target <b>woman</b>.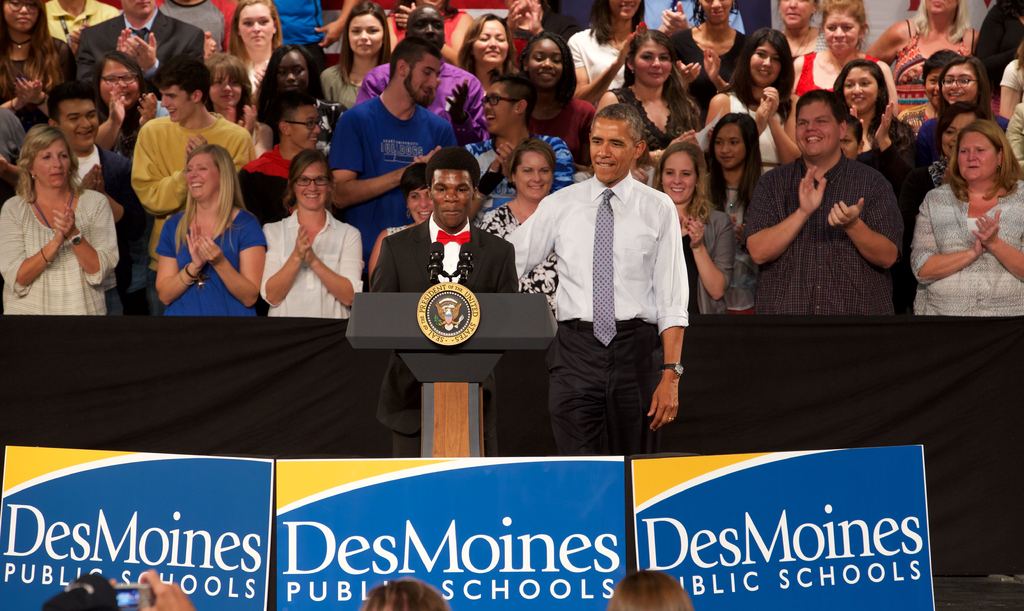
Target region: [156,143,263,320].
